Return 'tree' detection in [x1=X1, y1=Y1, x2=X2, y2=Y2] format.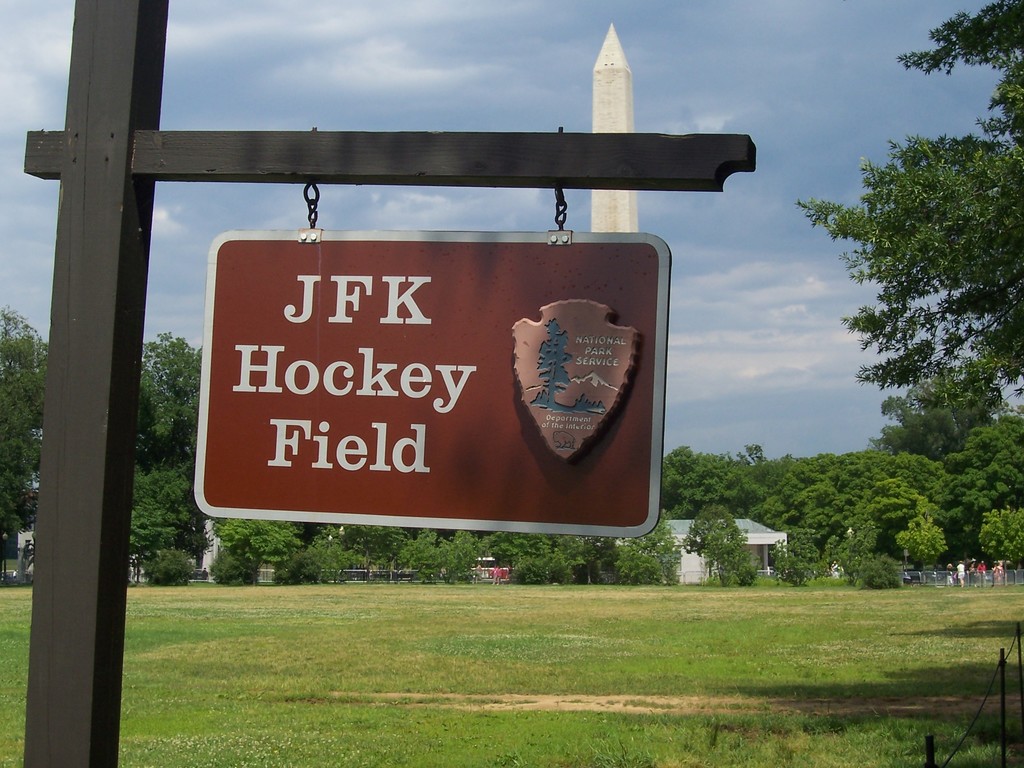
[x1=796, y1=129, x2=1023, y2=414].
